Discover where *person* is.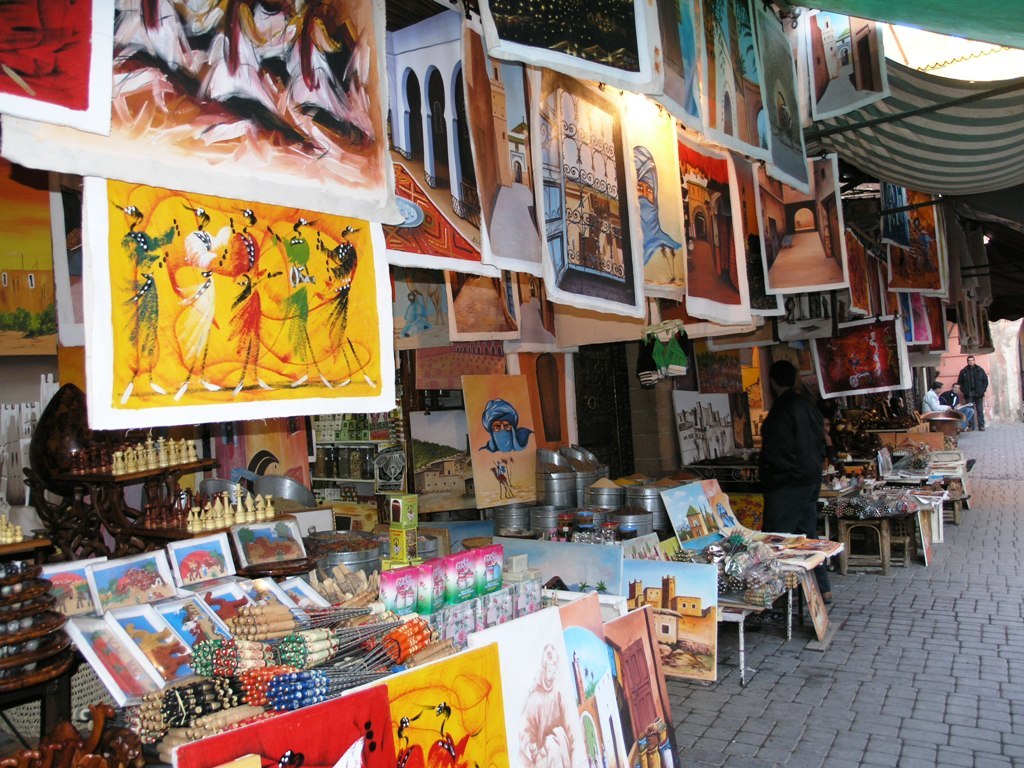
Discovered at region(940, 381, 975, 431).
